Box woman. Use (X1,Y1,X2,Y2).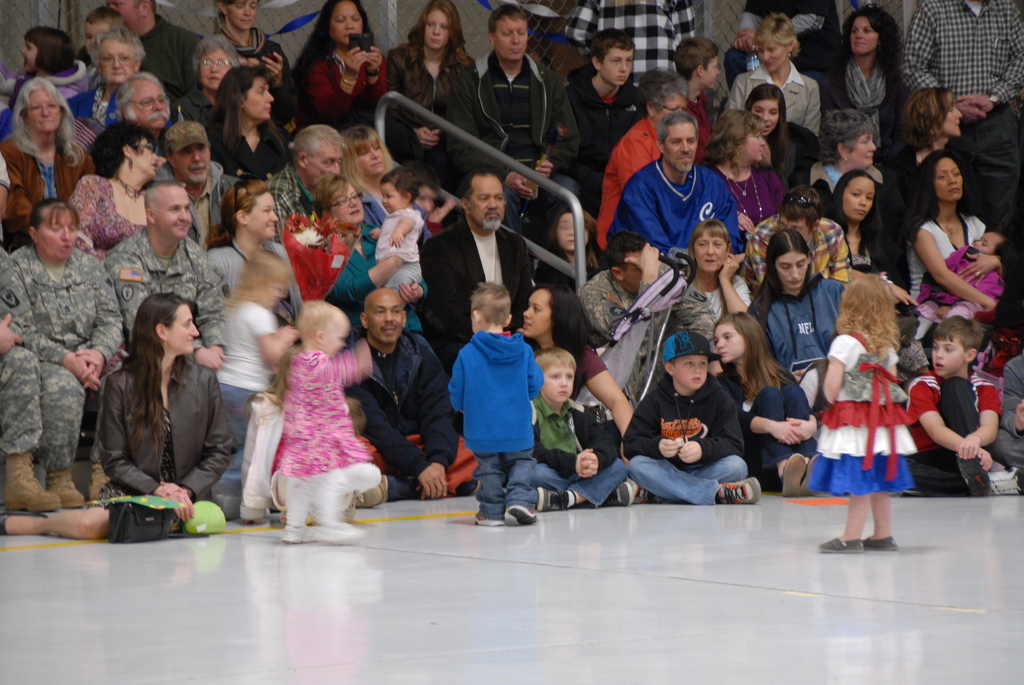
(73,125,168,266).
